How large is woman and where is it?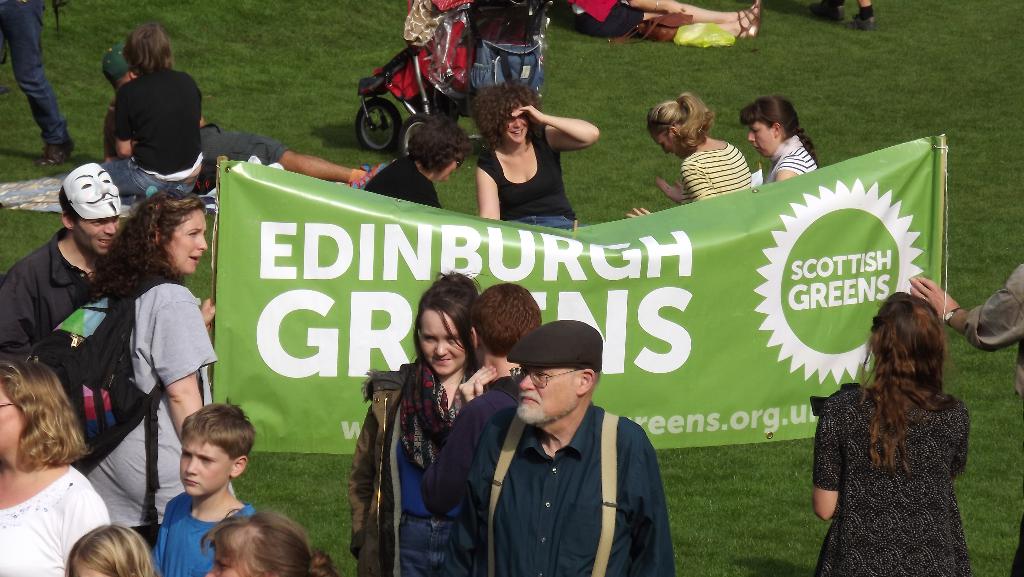
Bounding box: <bbox>342, 269, 479, 576</bbox>.
